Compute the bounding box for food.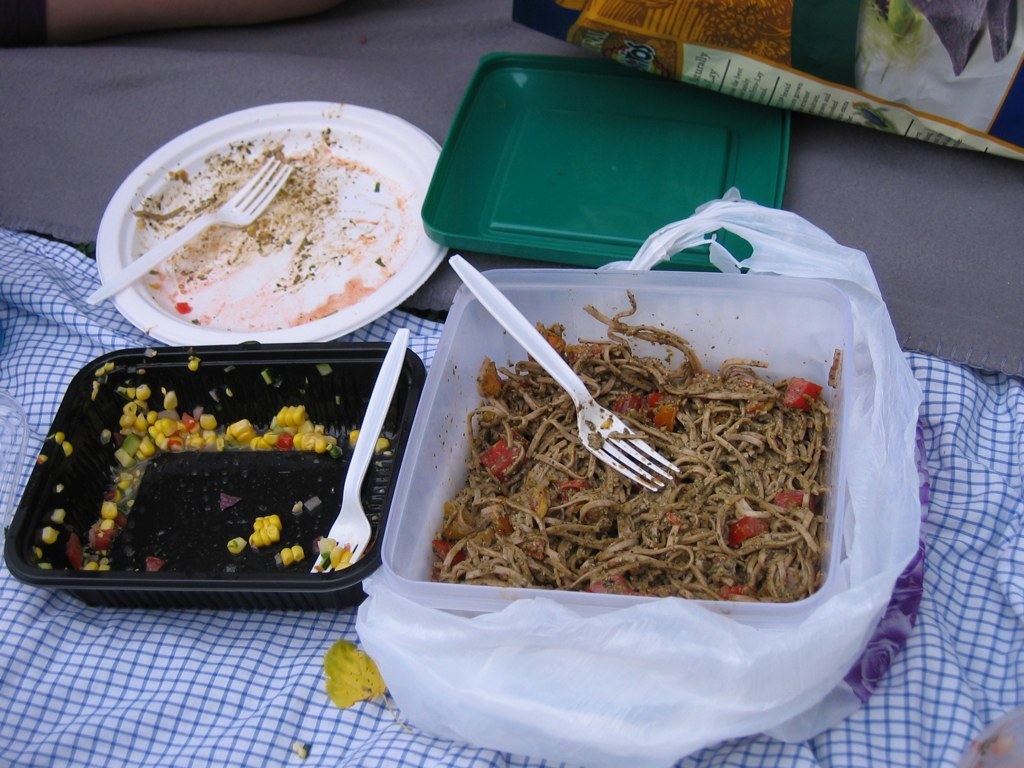
box=[38, 362, 393, 571].
